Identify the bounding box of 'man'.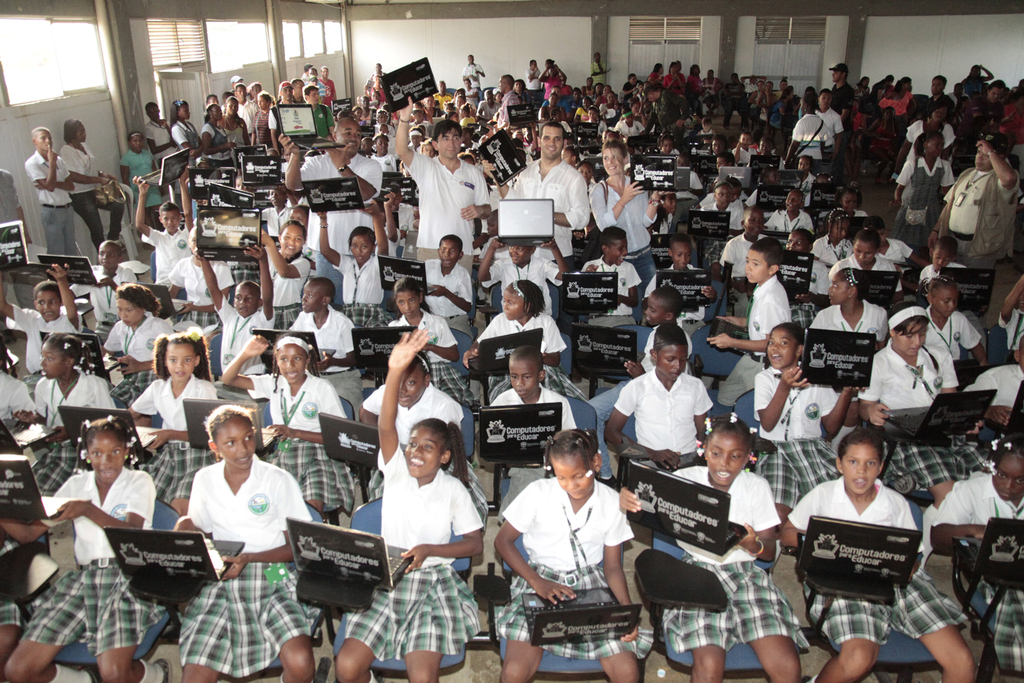
pyautogui.locateOnScreen(644, 82, 693, 154).
